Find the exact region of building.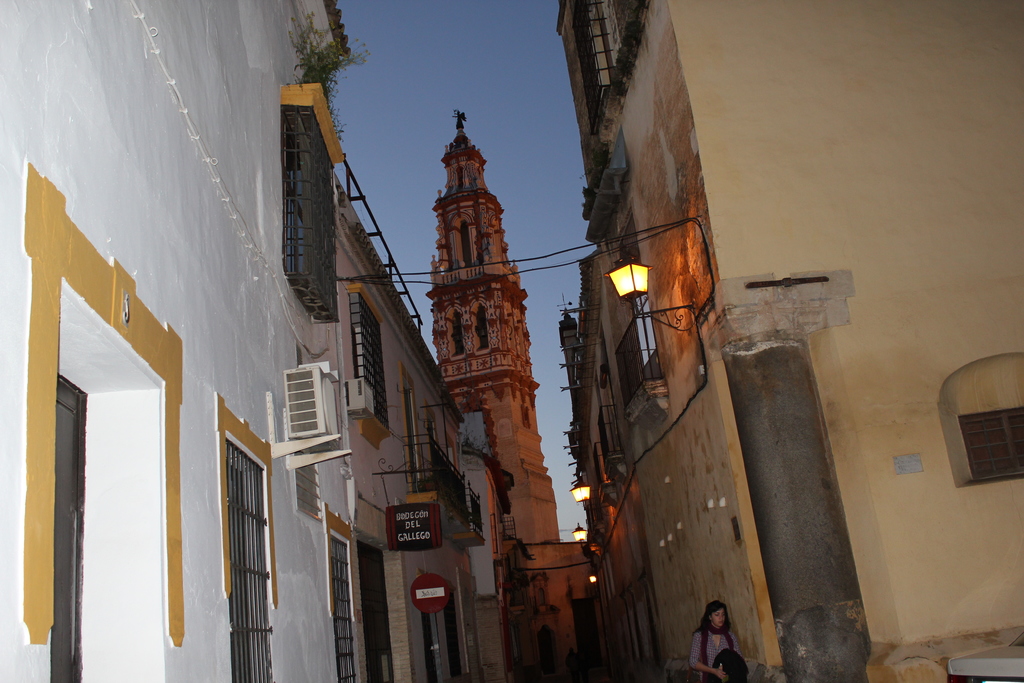
Exact region: pyautogui.locateOnScreen(2, 0, 512, 674).
